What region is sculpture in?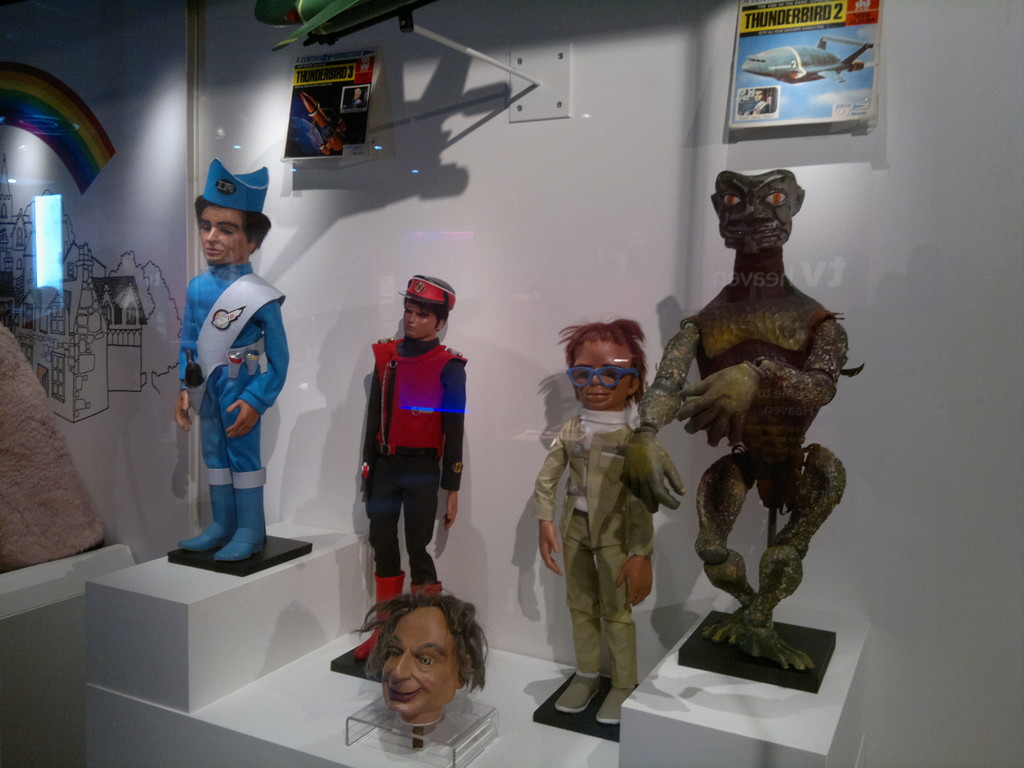
[614,167,856,673].
